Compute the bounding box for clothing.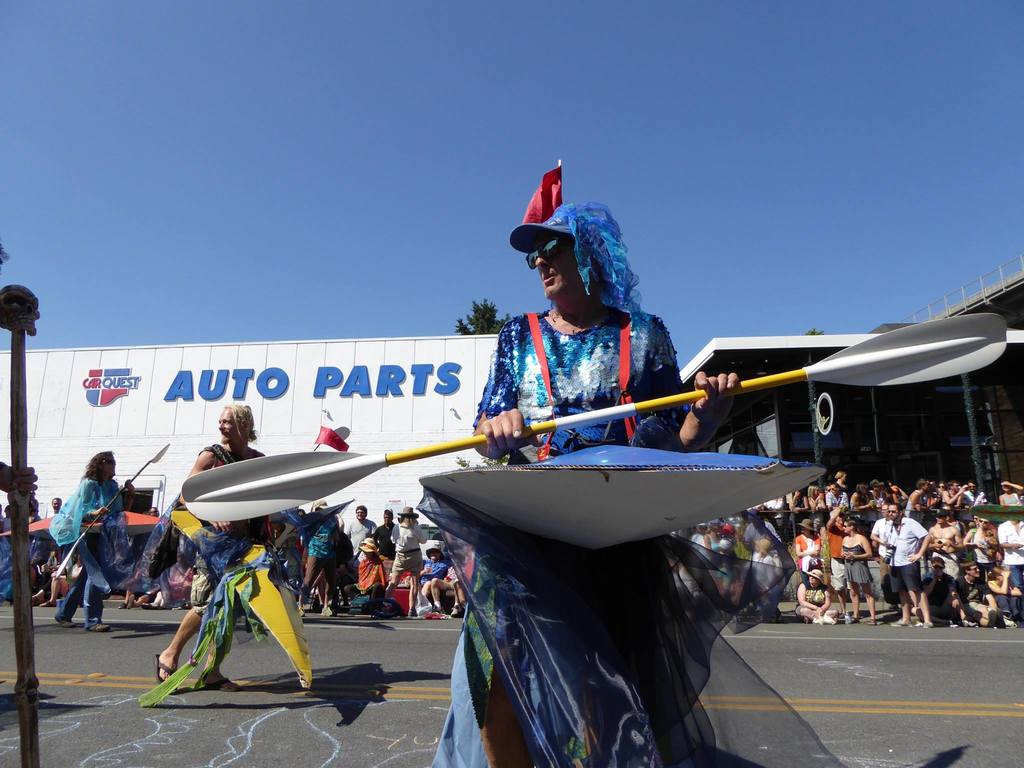
left=0, top=518, right=17, bottom=609.
